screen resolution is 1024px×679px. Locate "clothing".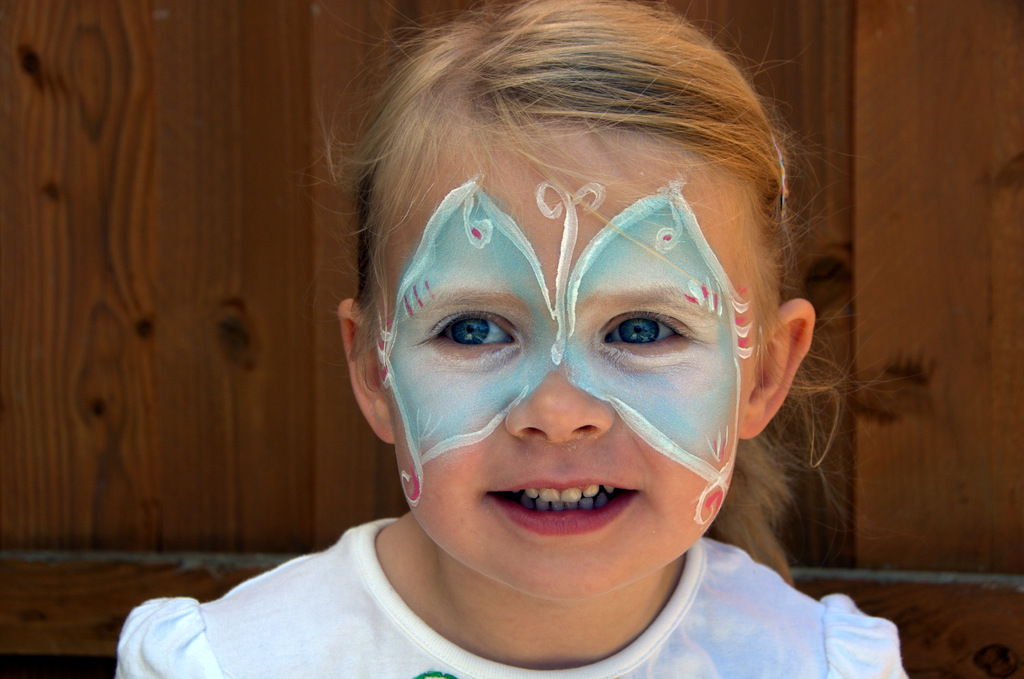
109 512 915 678.
